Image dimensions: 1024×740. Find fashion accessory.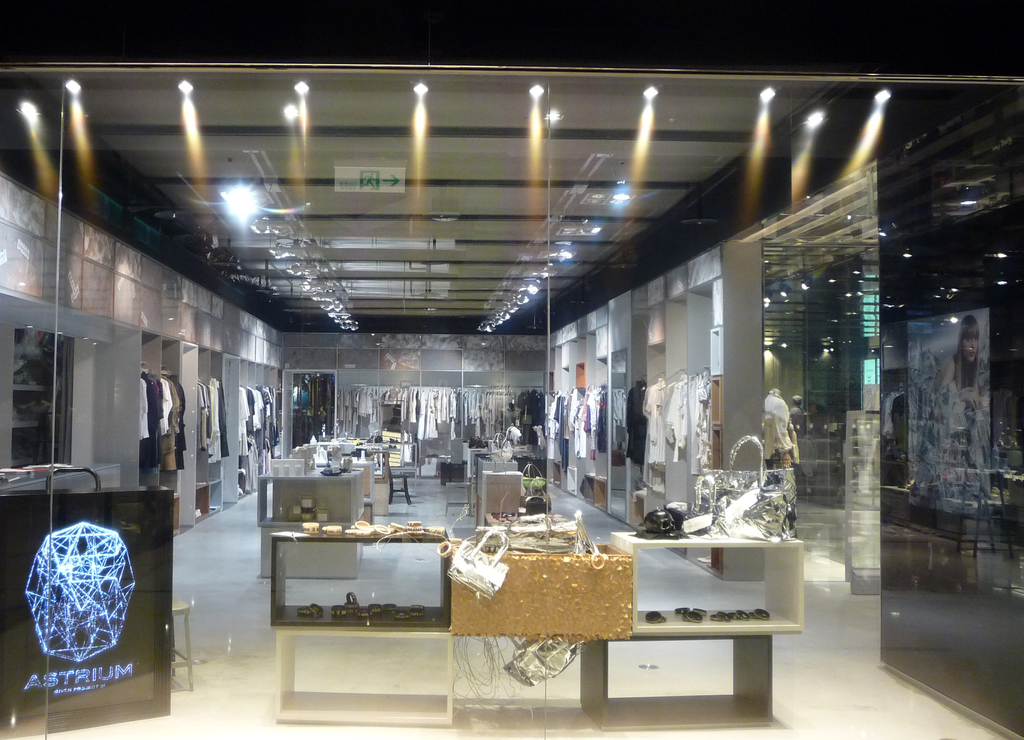
445,528,513,601.
